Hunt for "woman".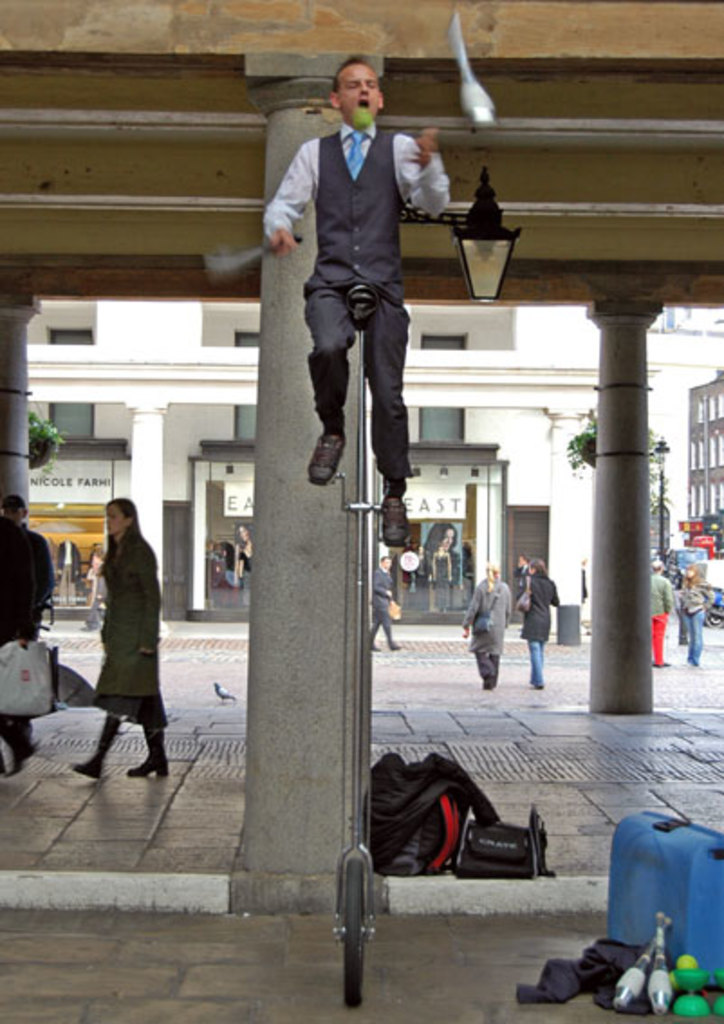
Hunted down at [x1=74, y1=491, x2=166, y2=796].
